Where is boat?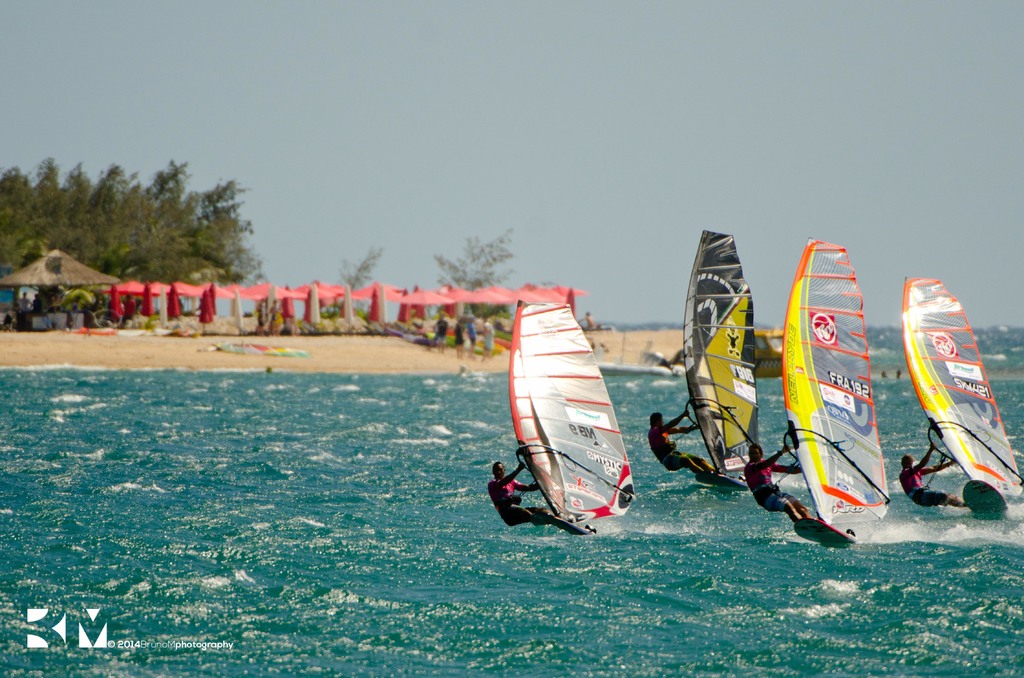
<bbox>678, 227, 770, 490</bbox>.
